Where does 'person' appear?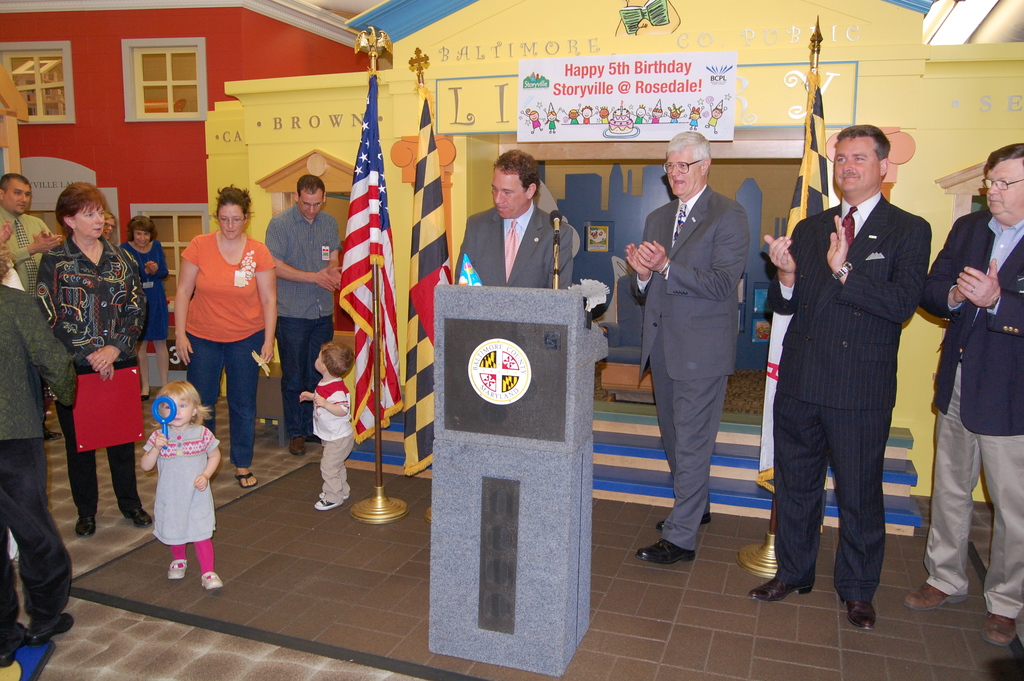
Appears at [141,381,225,591].
